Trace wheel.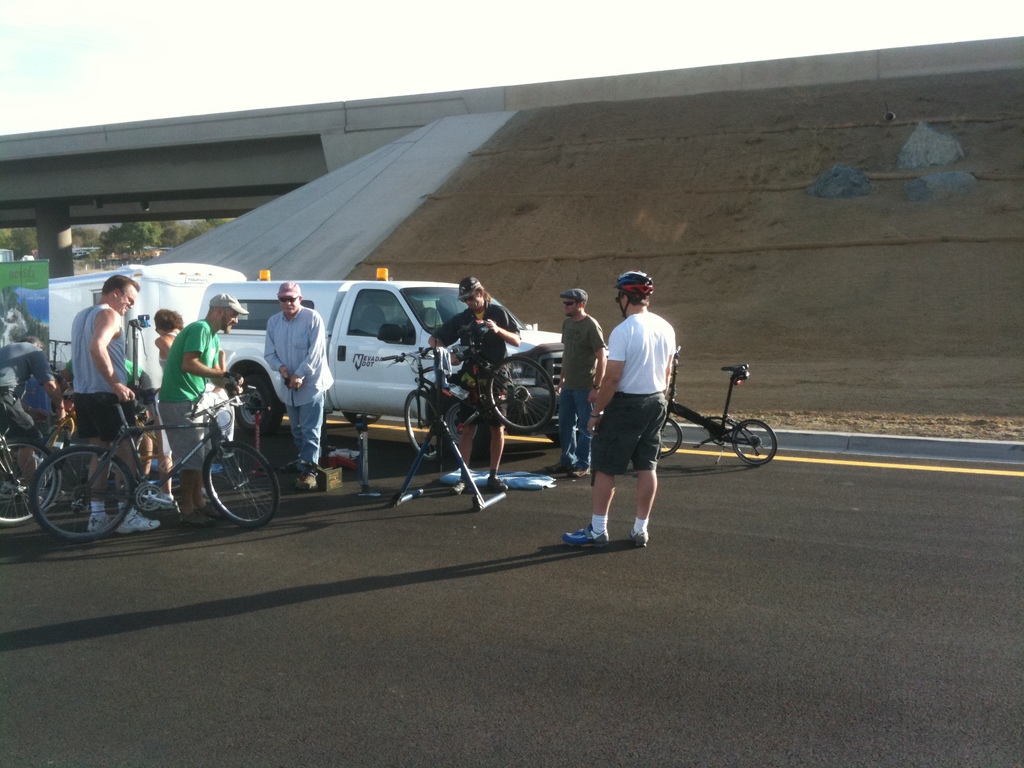
Traced to x1=486 y1=356 x2=558 y2=435.
